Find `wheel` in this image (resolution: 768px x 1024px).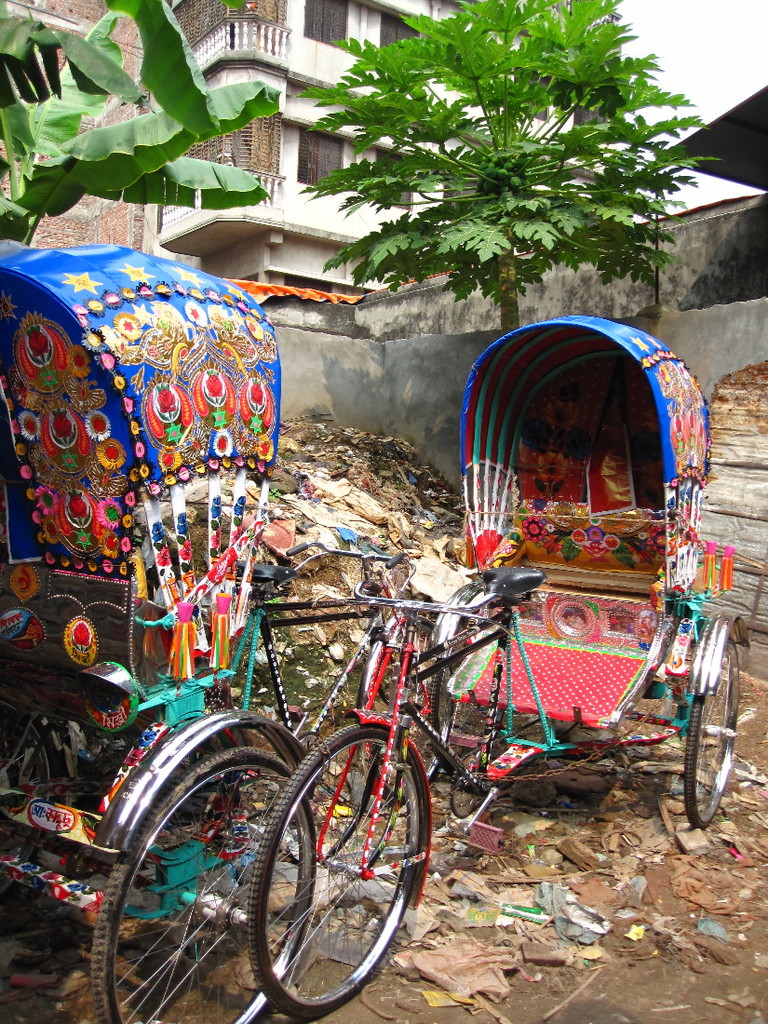
select_region(90, 746, 315, 1023).
